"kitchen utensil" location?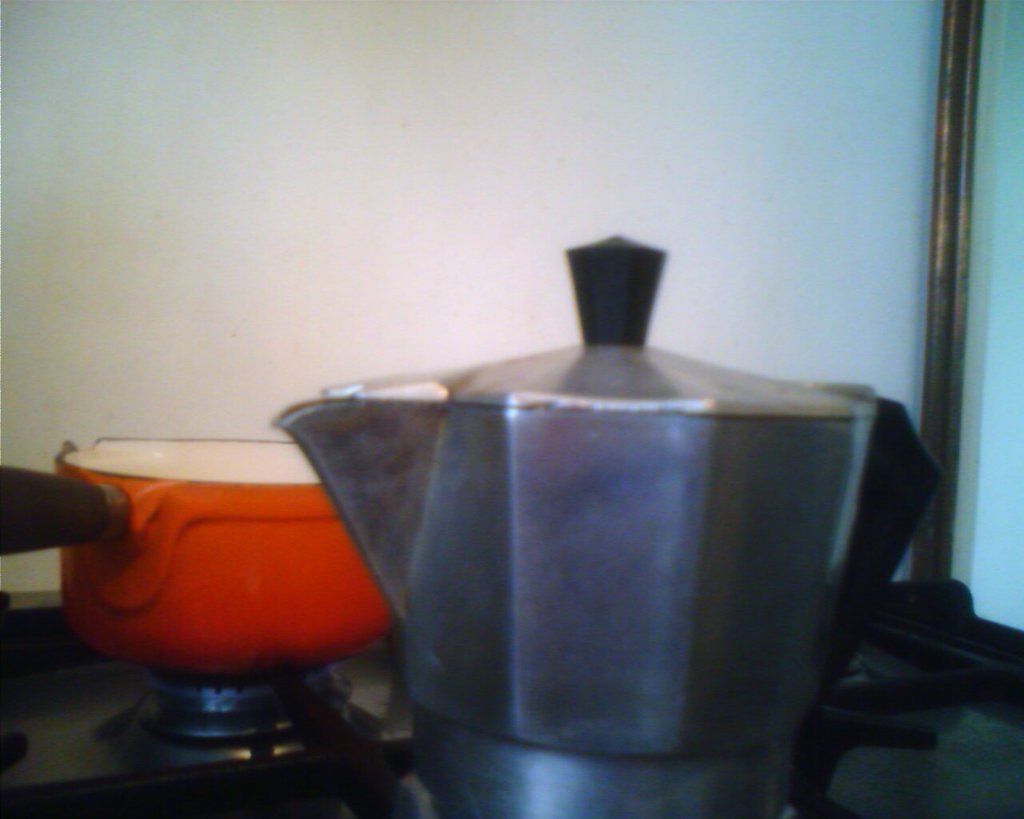
<region>0, 439, 399, 677</region>
